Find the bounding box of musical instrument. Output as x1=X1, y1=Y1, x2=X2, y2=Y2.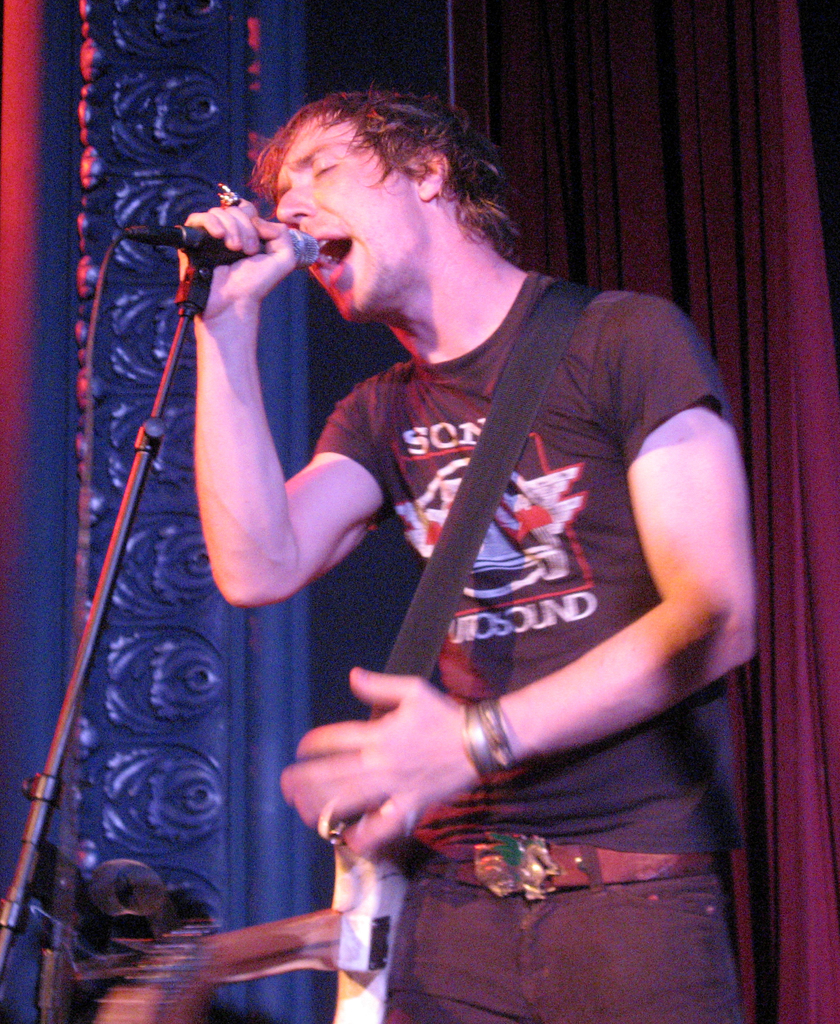
x1=90, y1=819, x2=419, y2=1023.
